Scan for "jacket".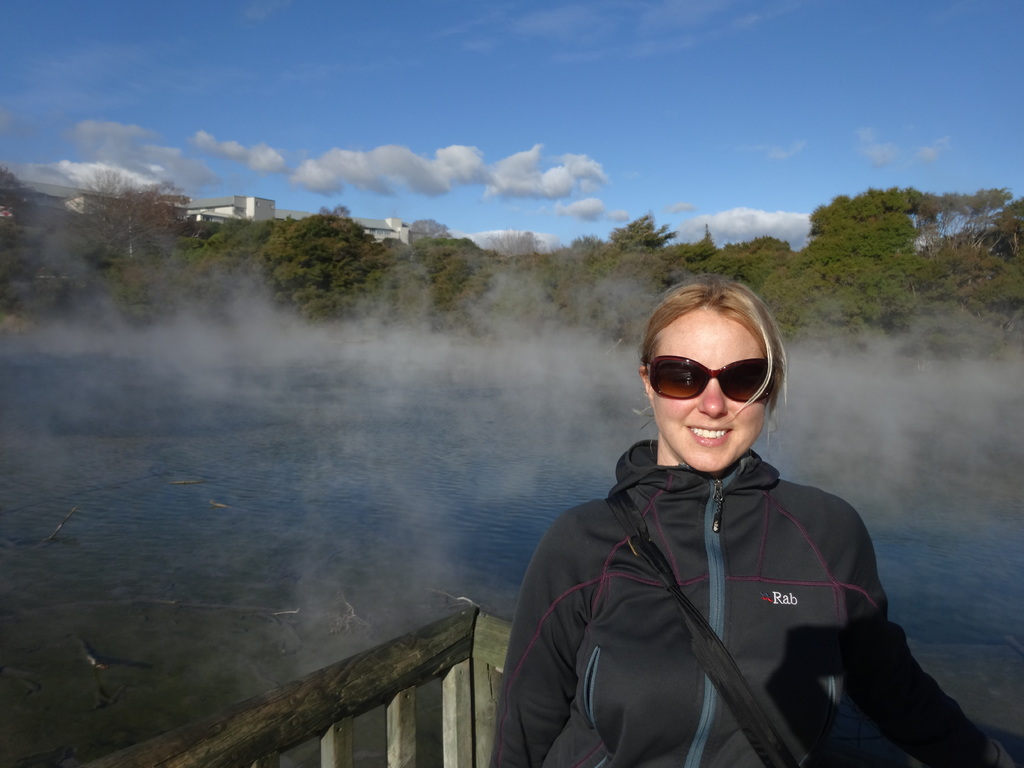
Scan result: 497,333,947,760.
